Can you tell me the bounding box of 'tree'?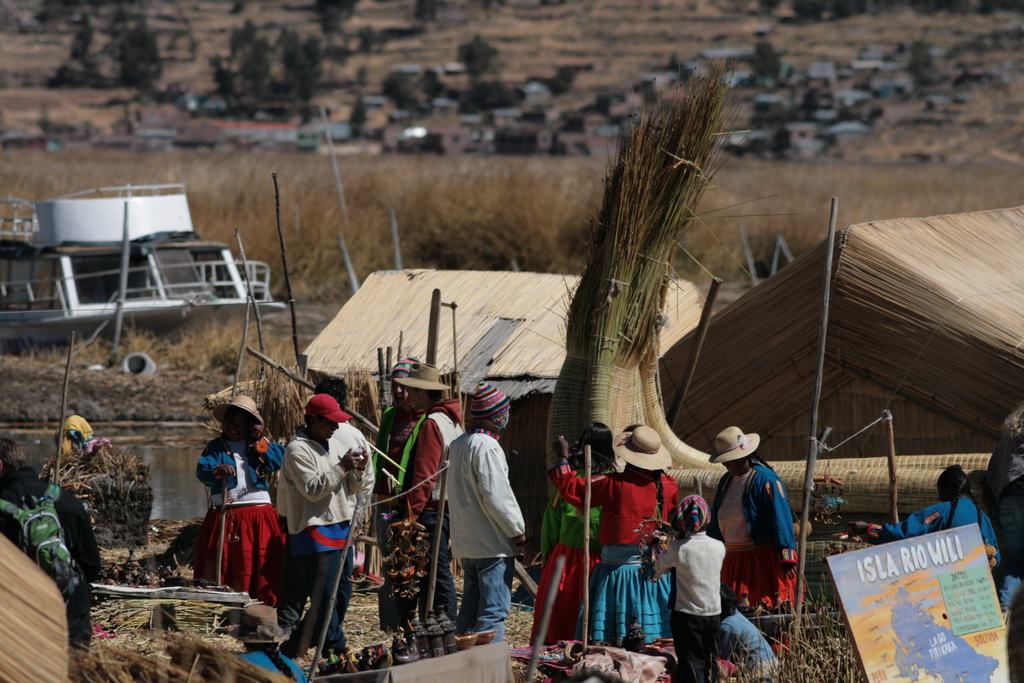
347:93:369:138.
